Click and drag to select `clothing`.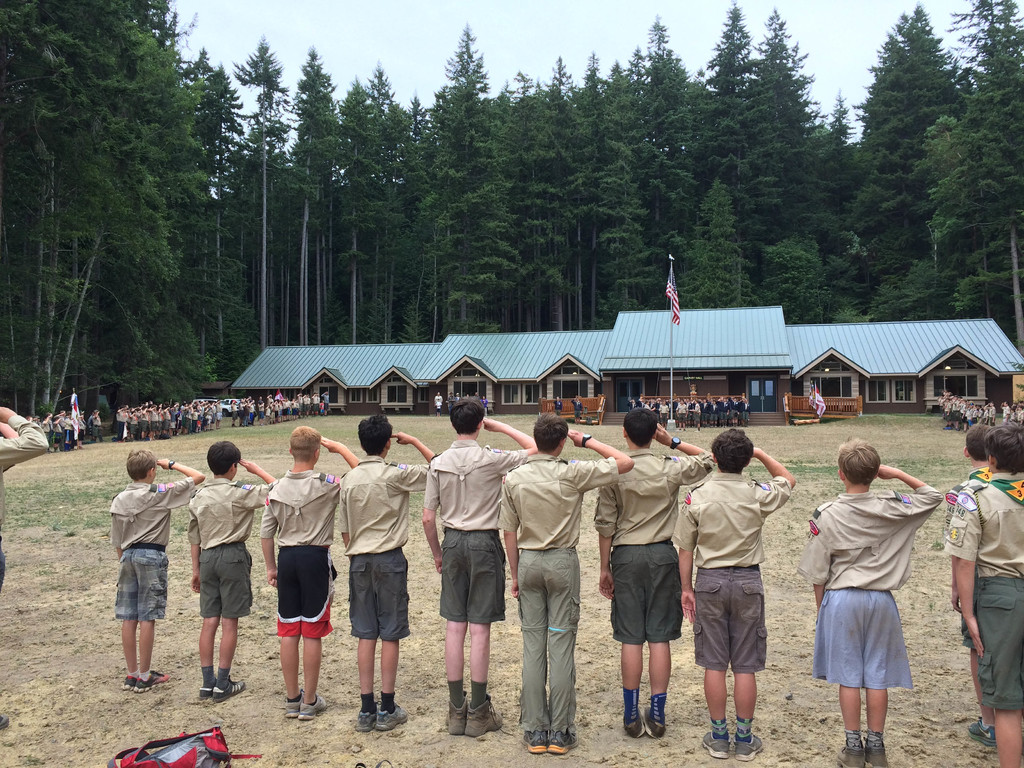
Selection: 734:710:754:744.
